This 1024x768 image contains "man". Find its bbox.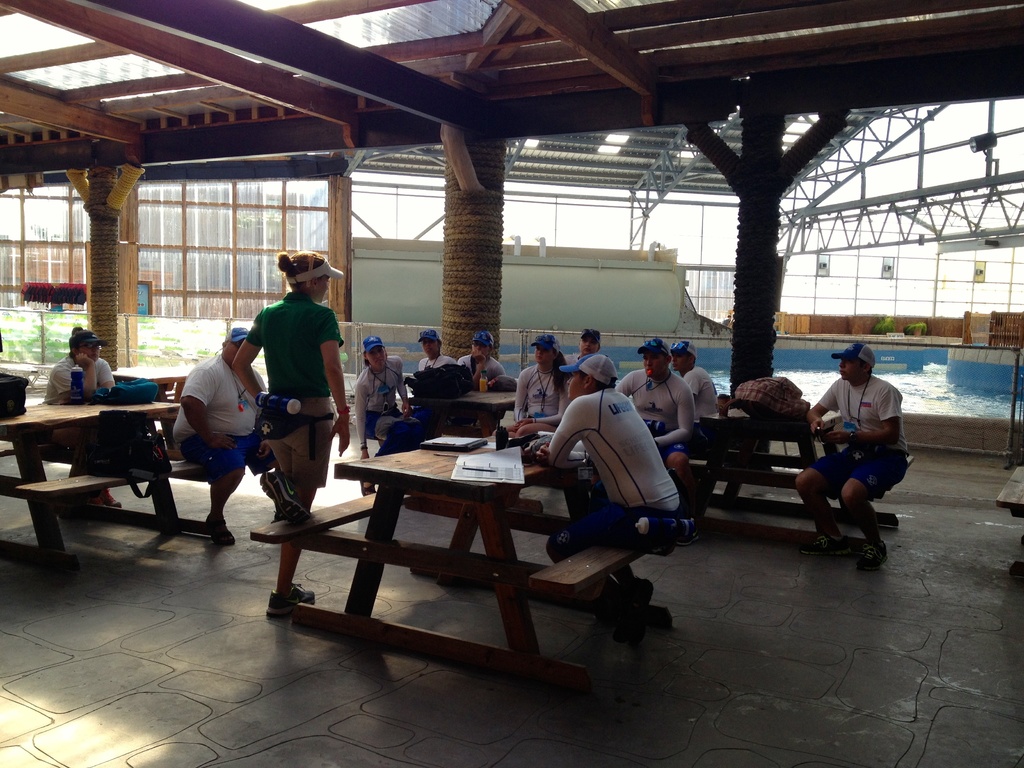
detection(541, 356, 686, 611).
